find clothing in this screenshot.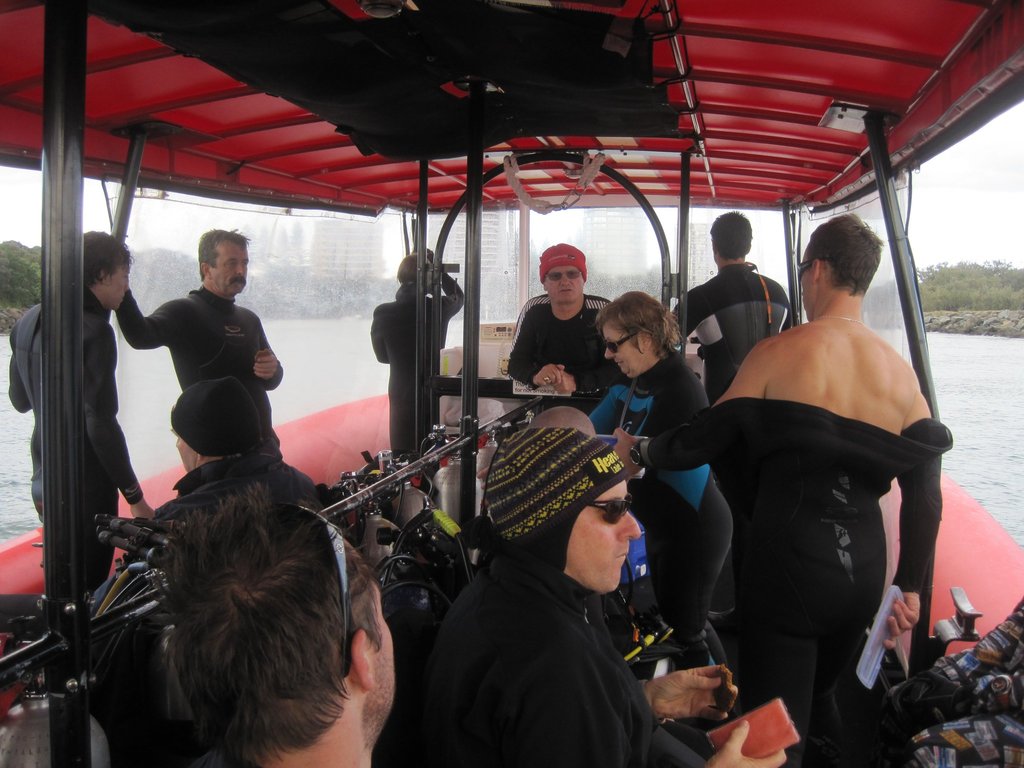
The bounding box for clothing is [409, 541, 723, 767].
